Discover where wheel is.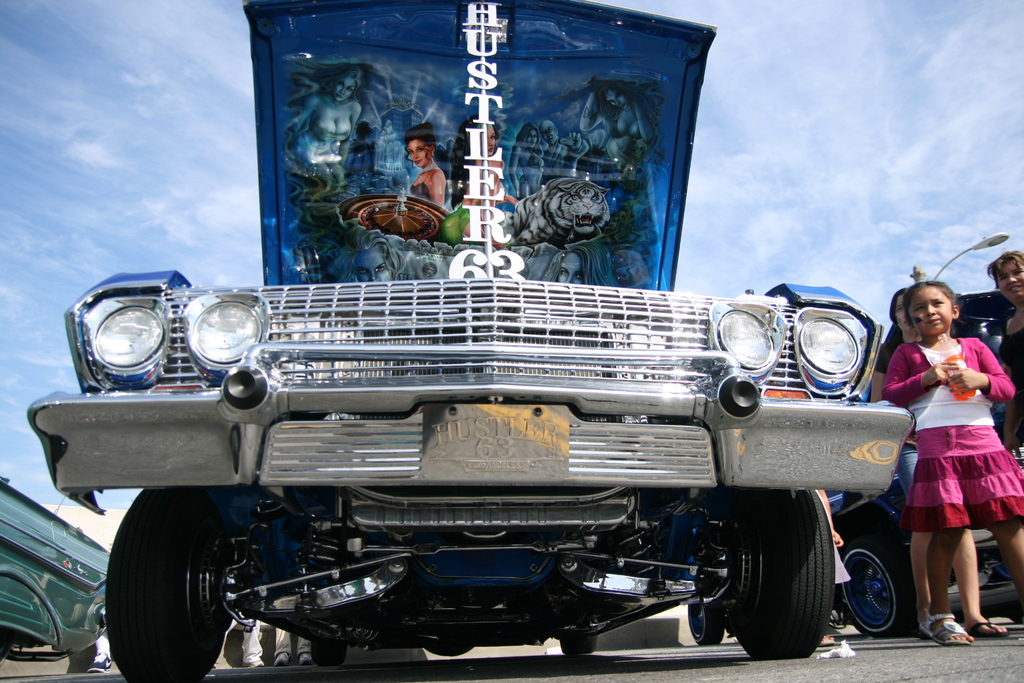
Discovered at <box>721,488,835,659</box>.
